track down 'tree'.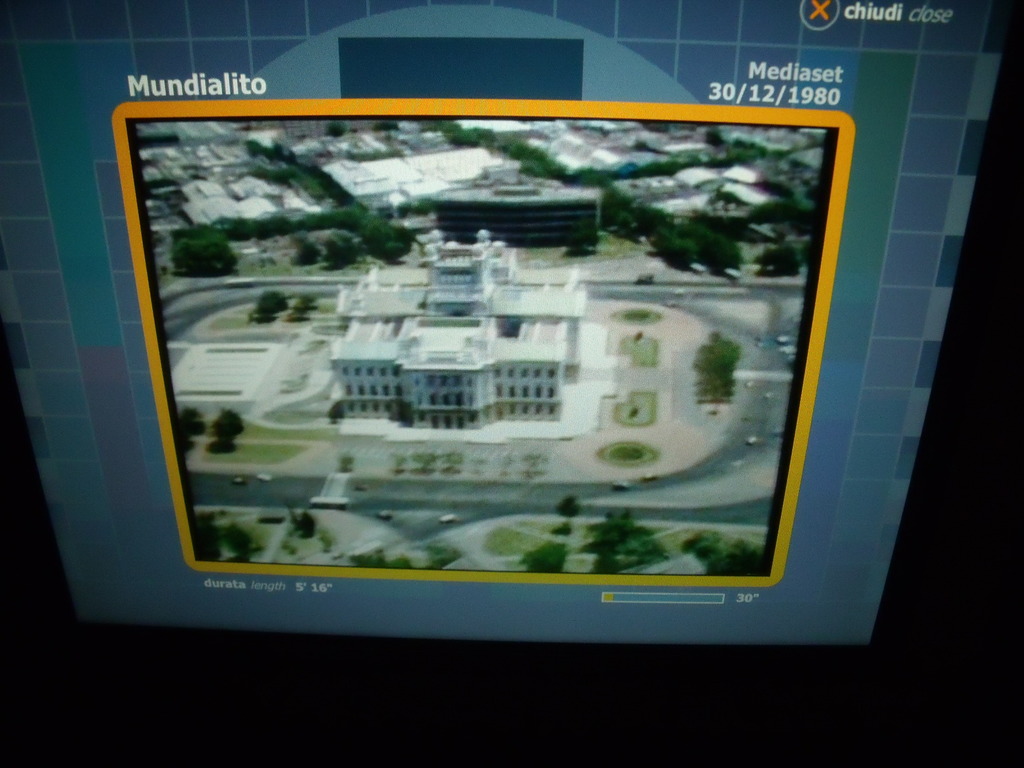
Tracked to BBox(564, 500, 577, 512).
